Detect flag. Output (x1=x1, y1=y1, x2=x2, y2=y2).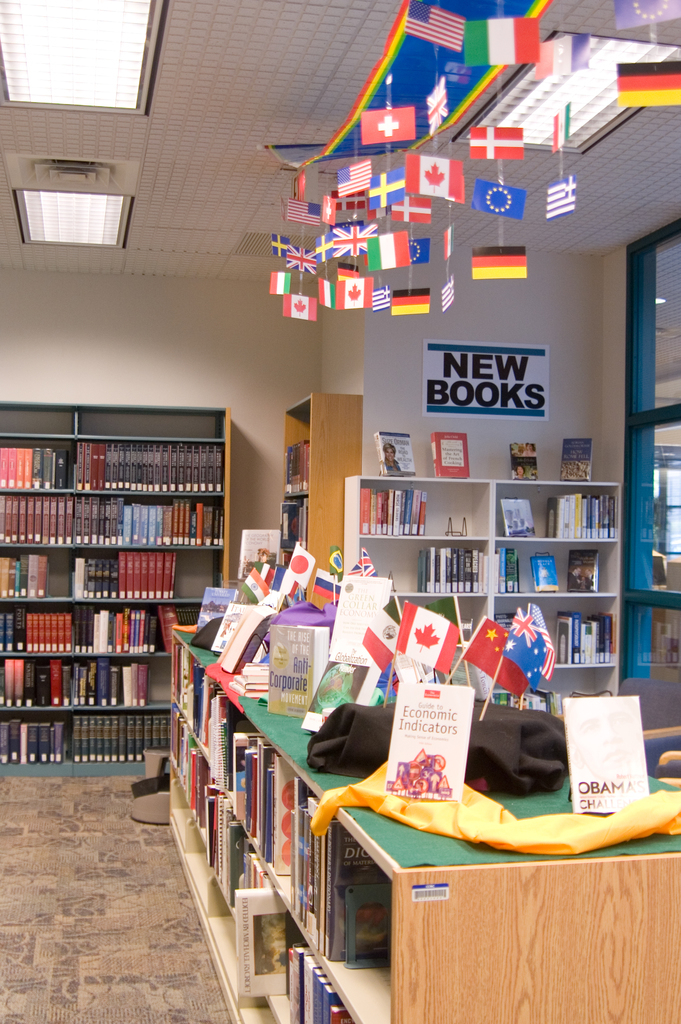
(x1=328, y1=214, x2=379, y2=257).
